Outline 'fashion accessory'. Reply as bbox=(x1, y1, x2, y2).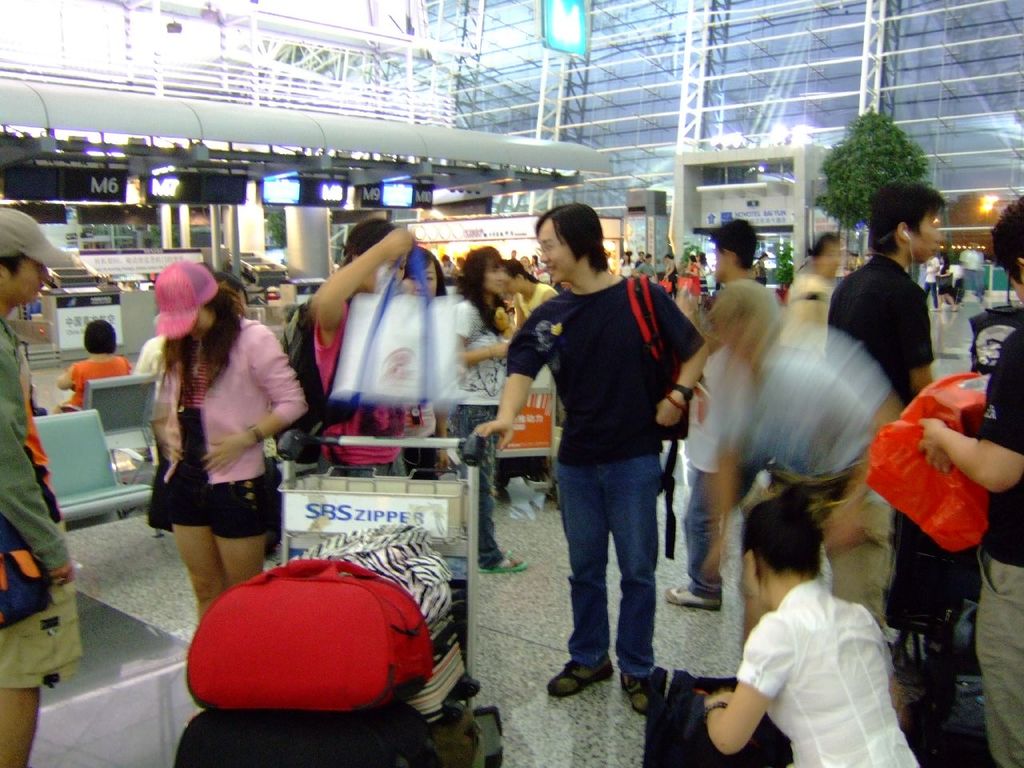
bbox=(662, 582, 719, 610).
